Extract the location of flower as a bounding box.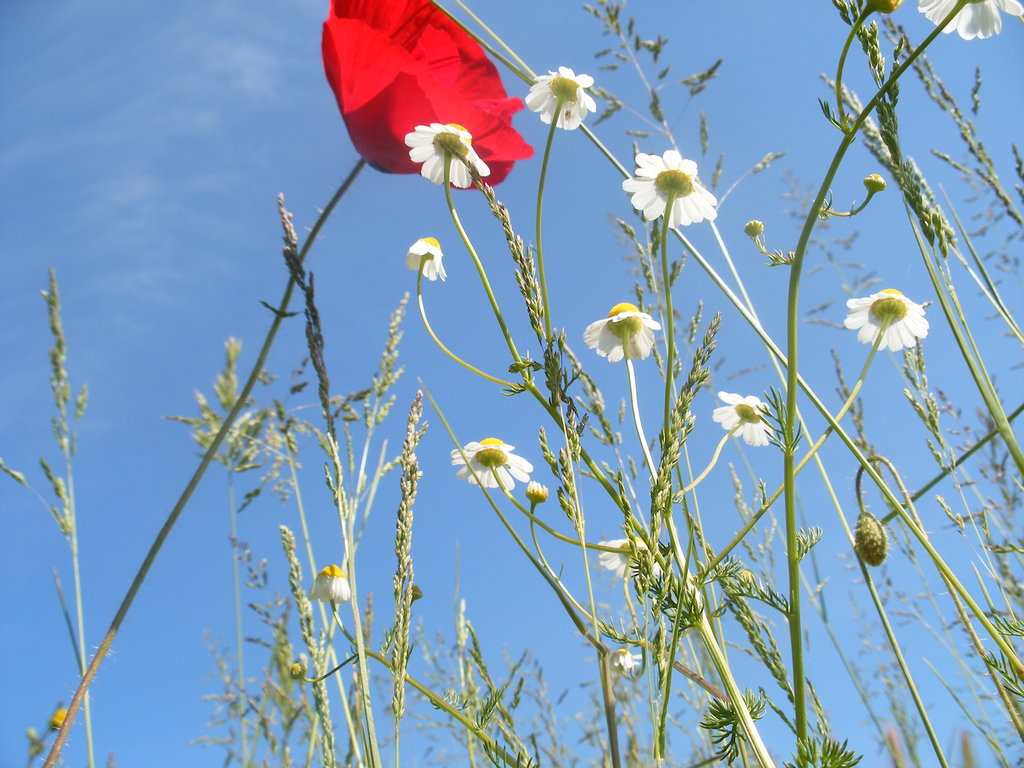
<bbox>524, 61, 598, 129</bbox>.
